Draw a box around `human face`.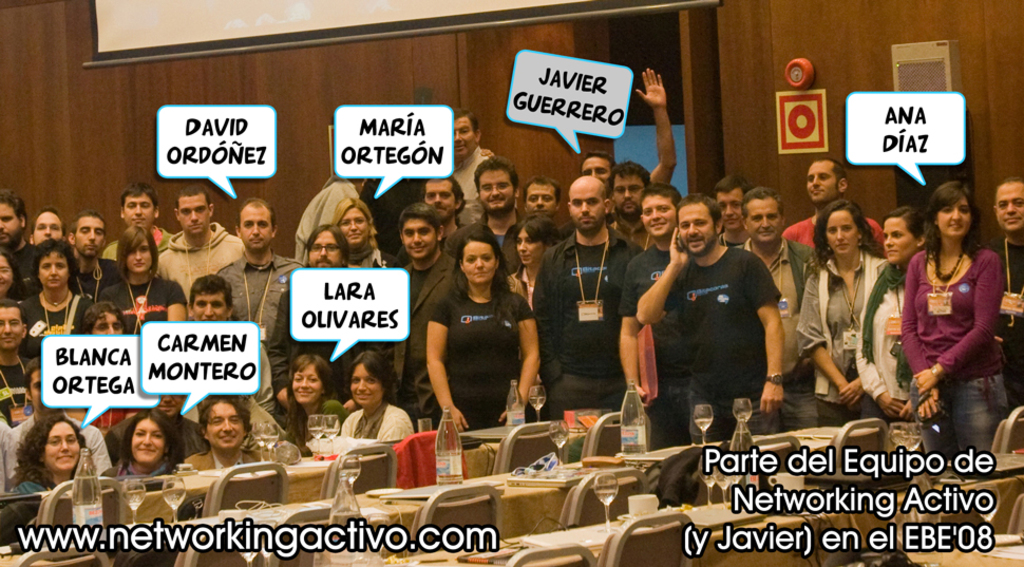
<bbox>473, 175, 517, 212</bbox>.
